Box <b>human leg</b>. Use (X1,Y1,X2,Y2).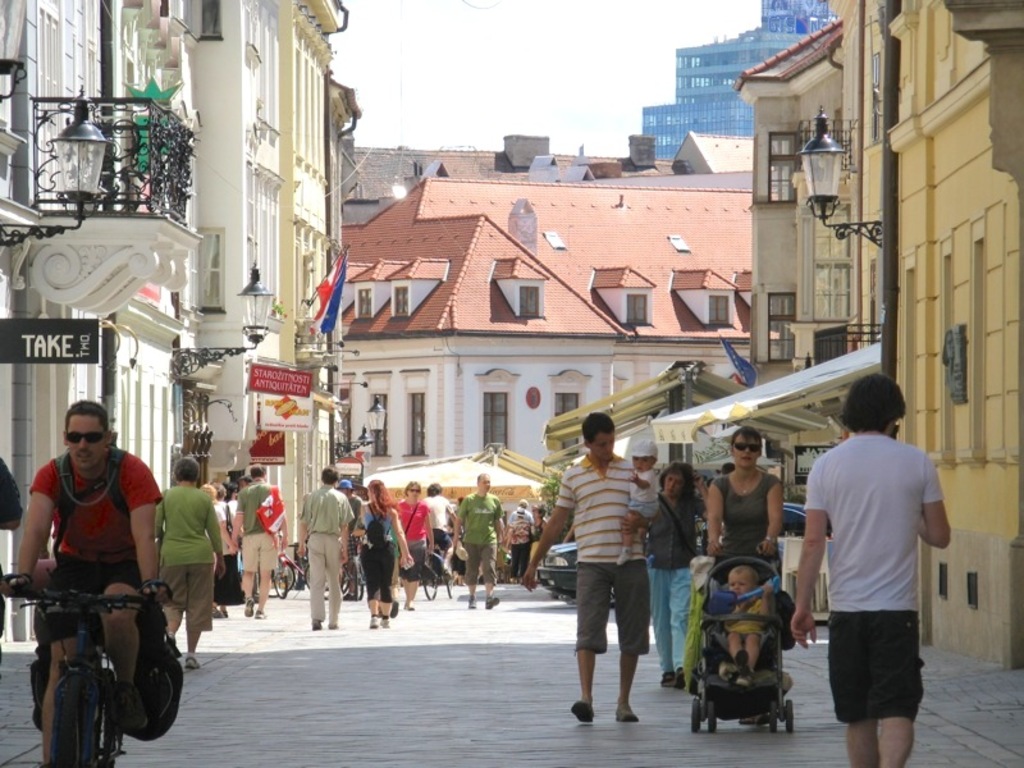
(99,568,143,726).
